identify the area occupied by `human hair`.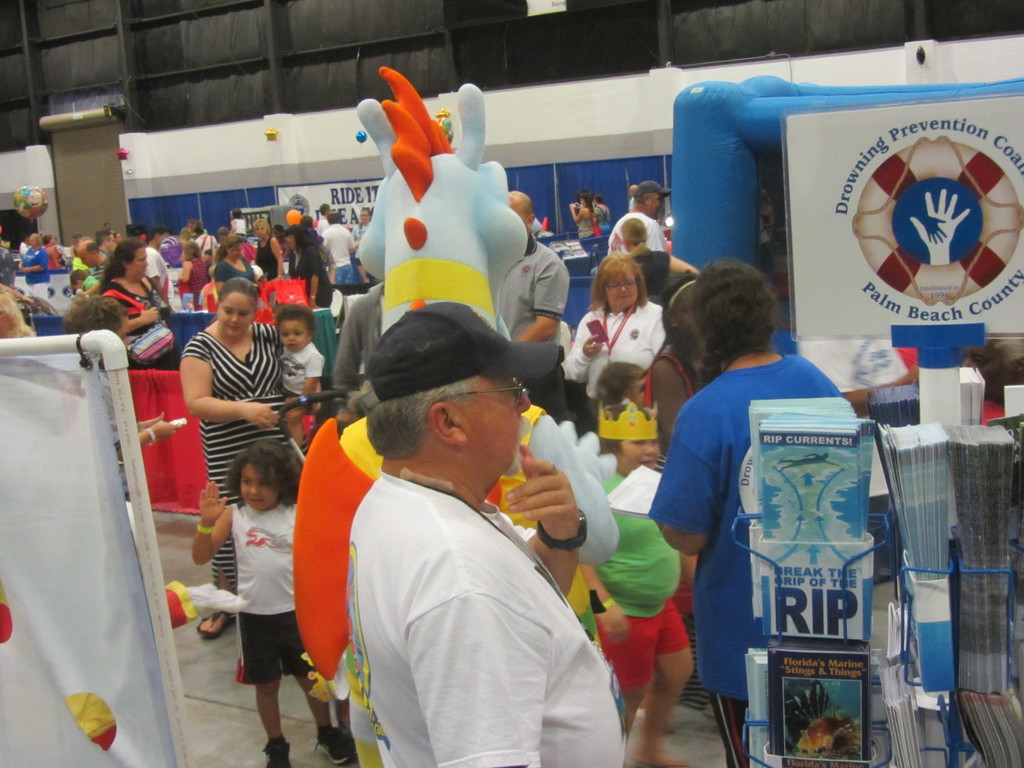
Area: [left=30, top=229, right=42, bottom=249].
